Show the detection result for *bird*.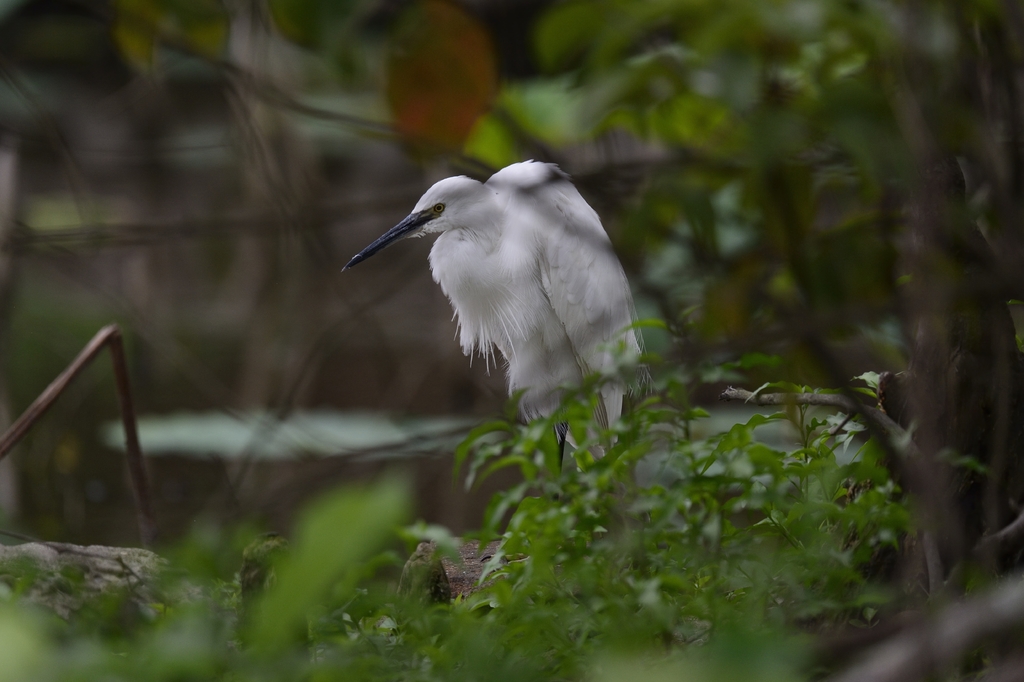
340:154:646:446.
